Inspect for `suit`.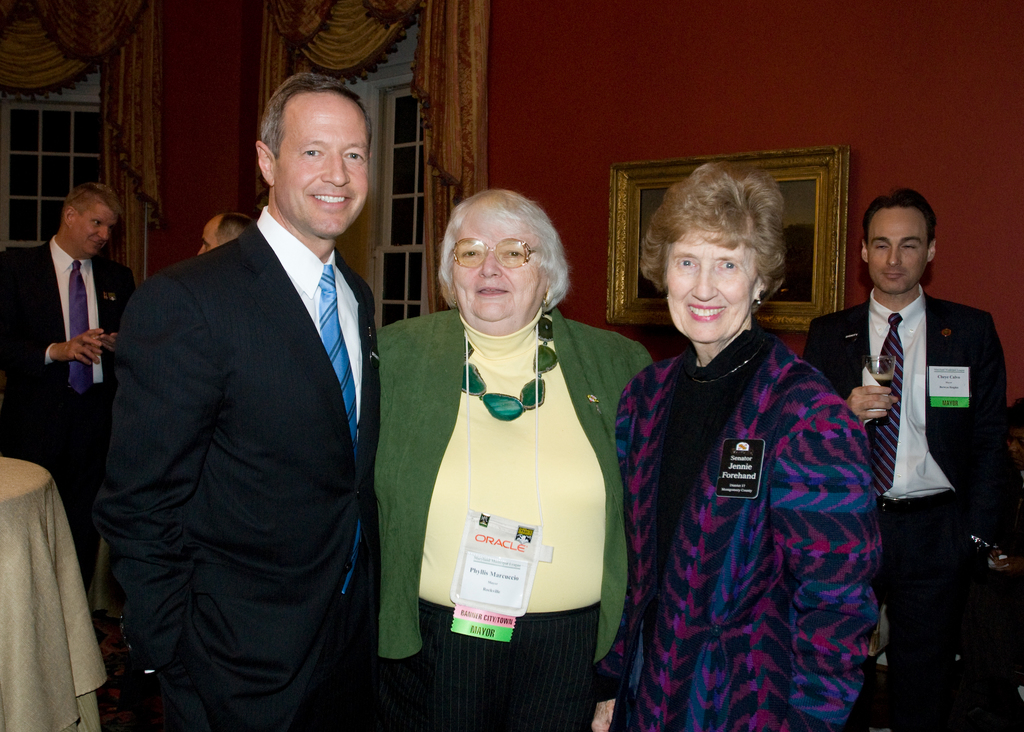
Inspection: Rect(799, 284, 1003, 731).
